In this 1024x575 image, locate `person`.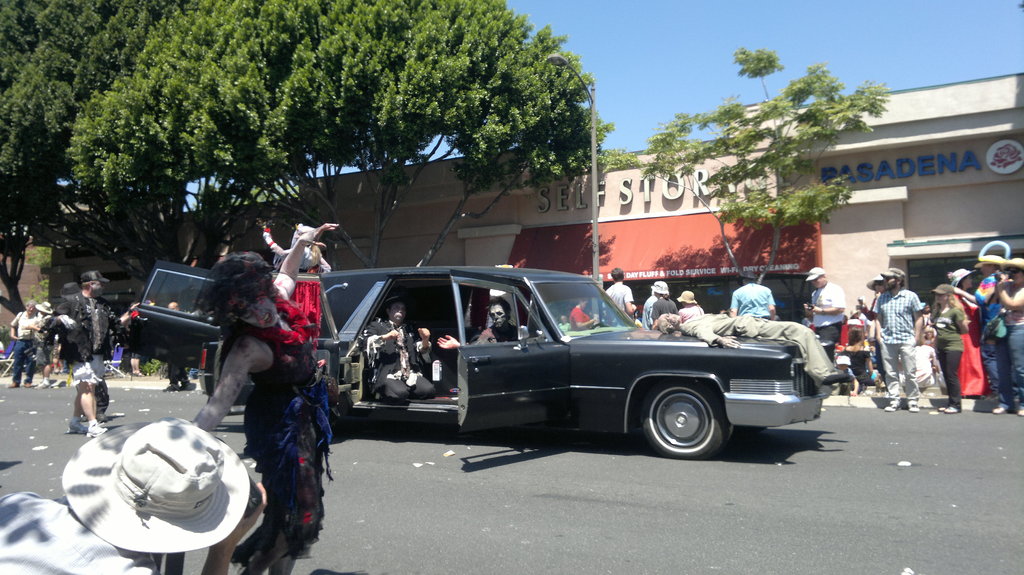
Bounding box: Rect(9, 289, 45, 391).
